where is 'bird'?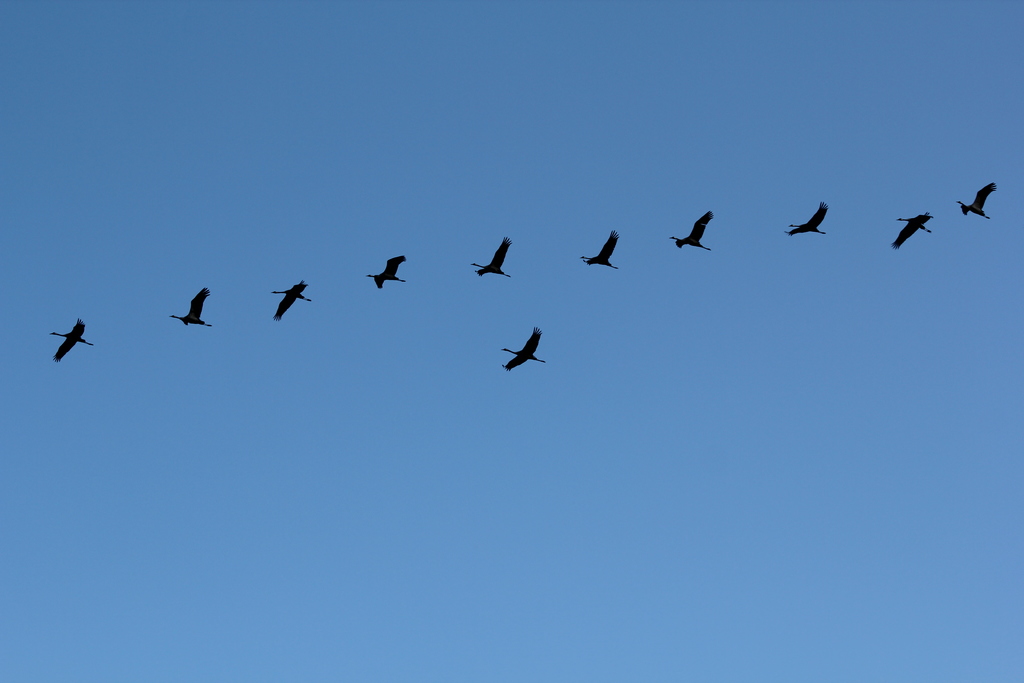
[x1=365, y1=254, x2=410, y2=292].
